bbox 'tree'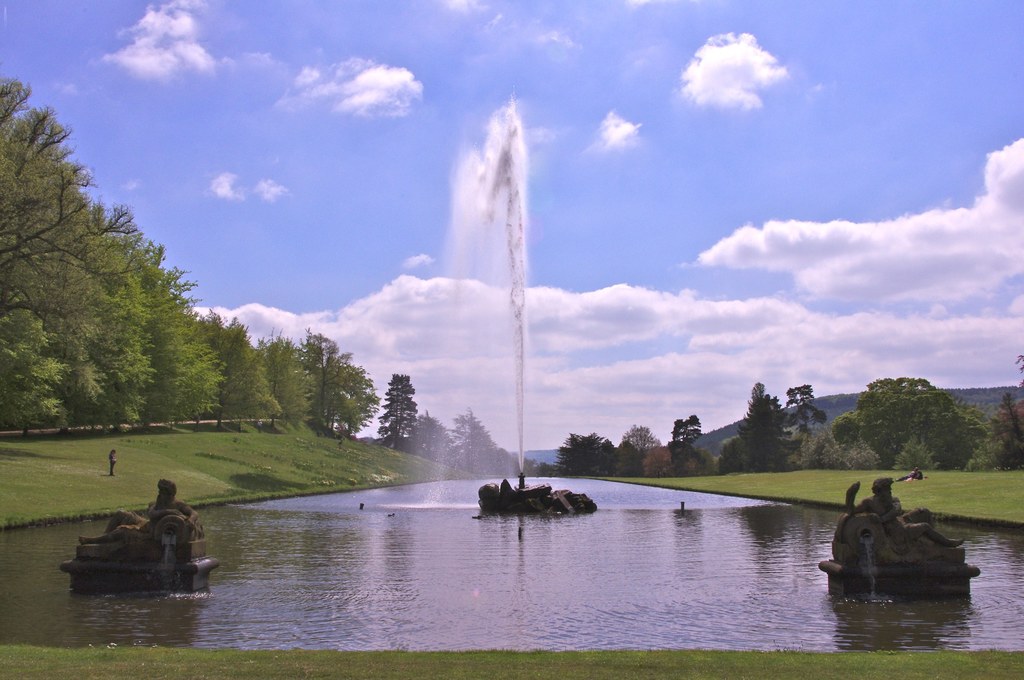
select_region(410, 412, 455, 459)
